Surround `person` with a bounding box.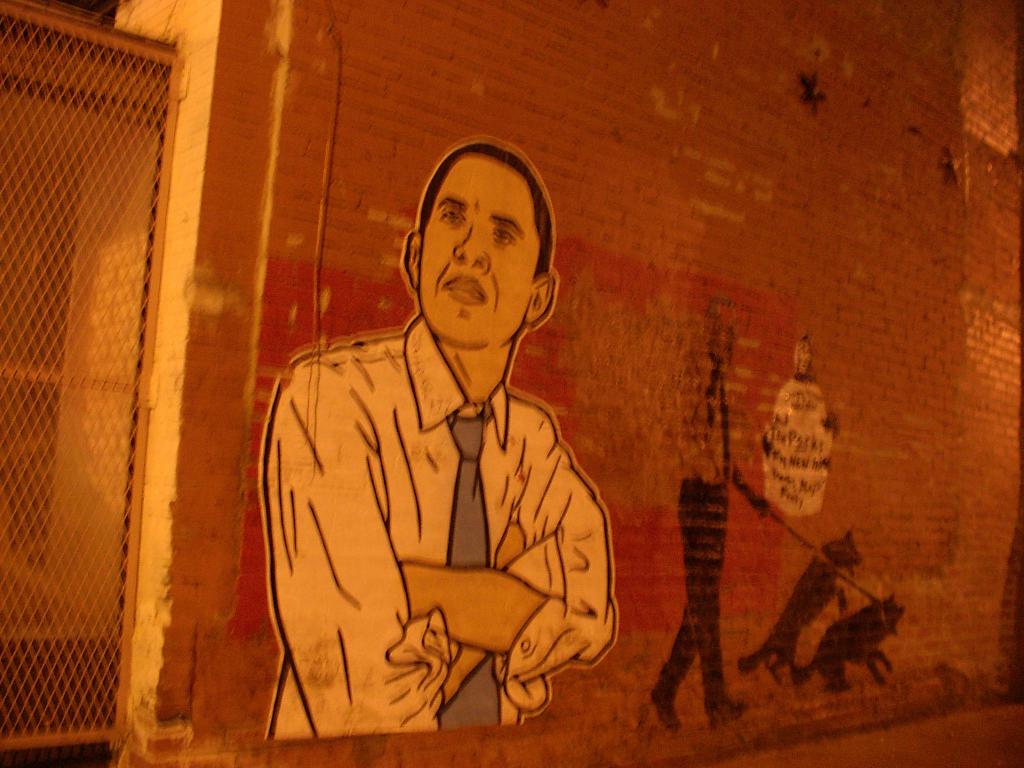
<bbox>260, 132, 630, 739</bbox>.
